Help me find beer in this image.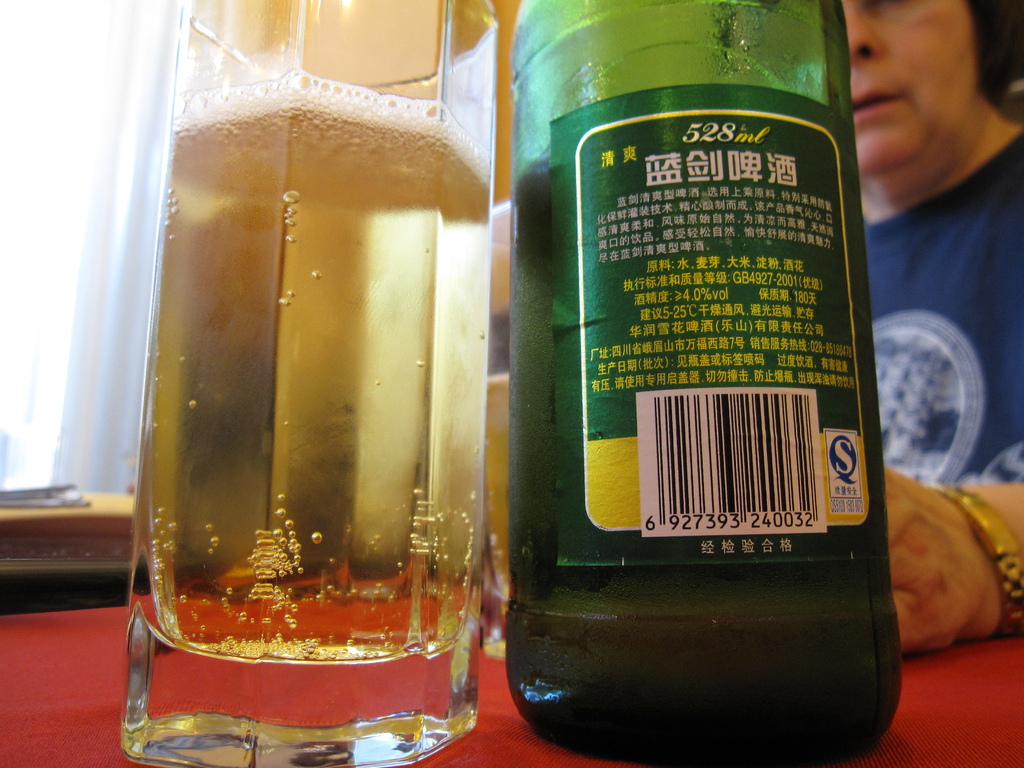
Found it: left=500, top=6, right=902, bottom=757.
